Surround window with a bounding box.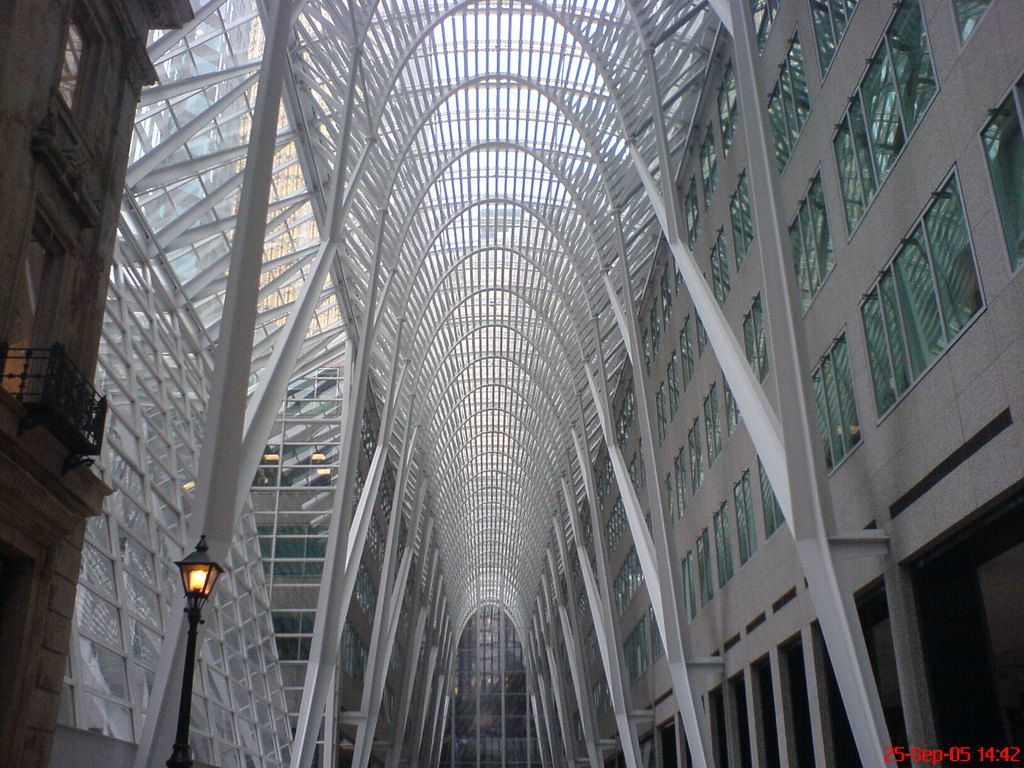
pyautogui.locateOnScreen(684, 553, 694, 620).
